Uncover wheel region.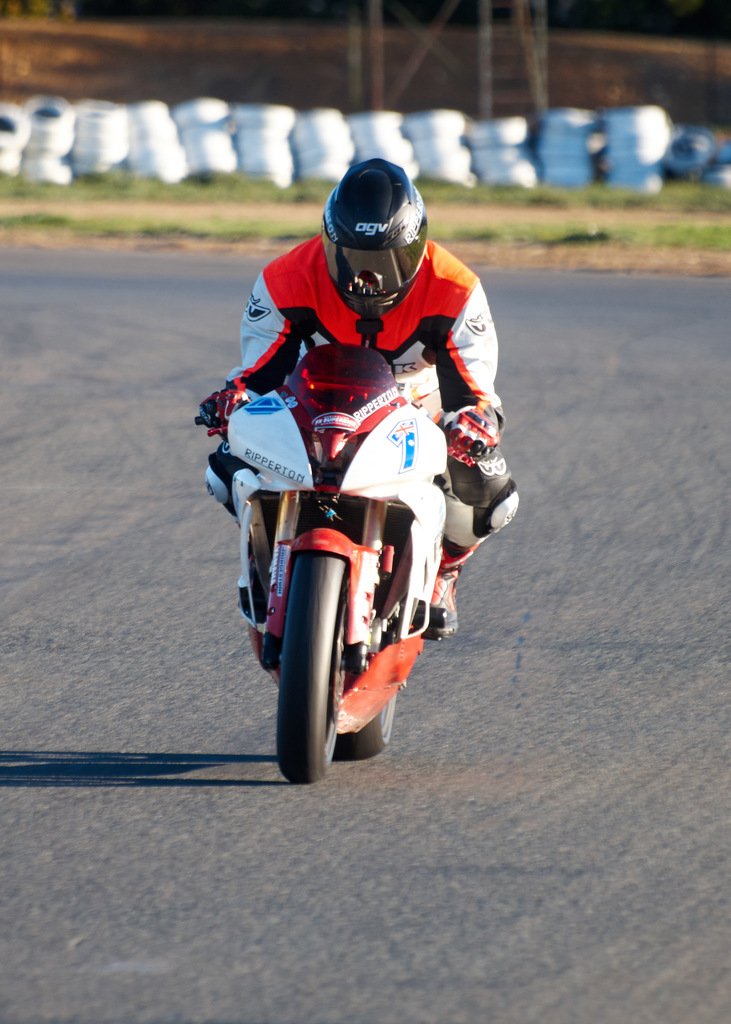
Uncovered: [left=264, top=529, right=342, bottom=784].
